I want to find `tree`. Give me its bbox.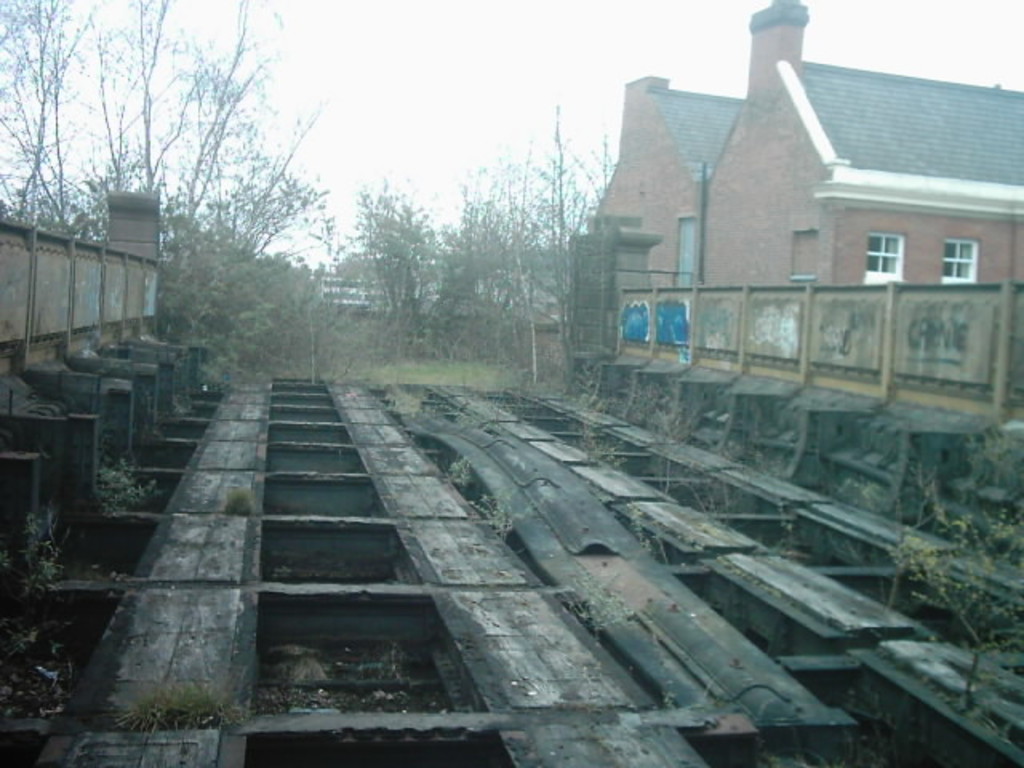
box(115, 0, 232, 278).
